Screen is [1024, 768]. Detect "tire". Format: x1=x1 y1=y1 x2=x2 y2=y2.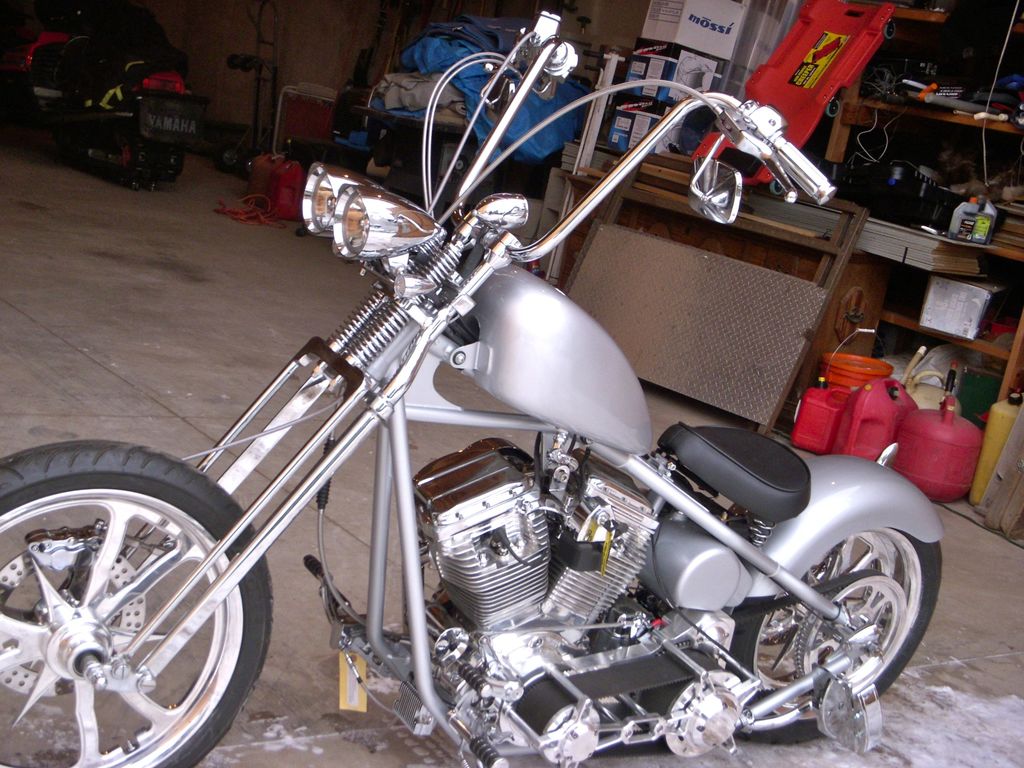
x1=0 y1=438 x2=274 y2=767.
